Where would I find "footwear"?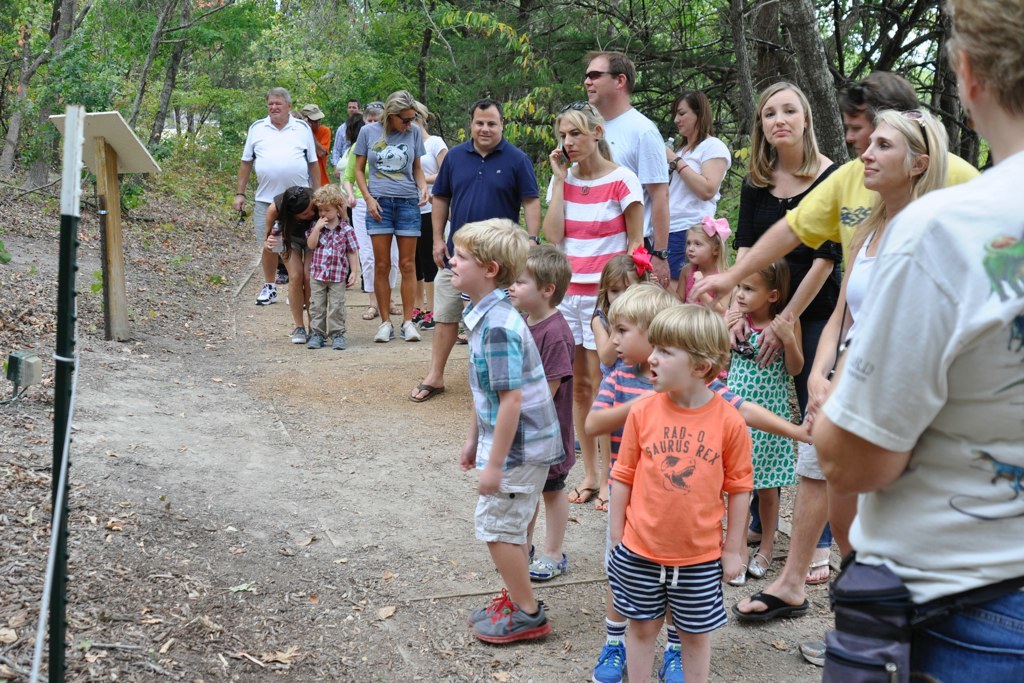
At bbox=(520, 554, 569, 581).
